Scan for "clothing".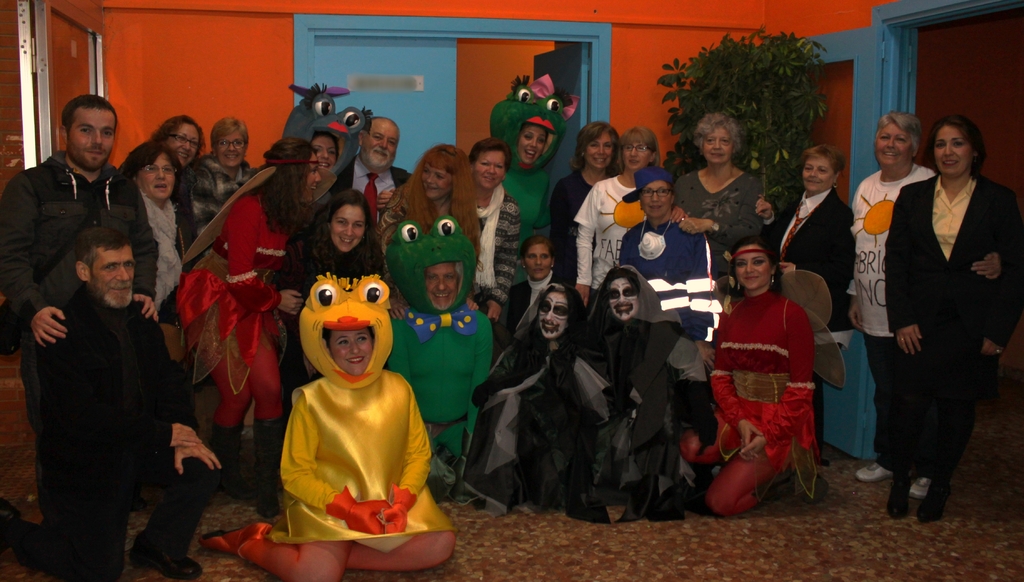
Scan result: left=278, top=268, right=436, bottom=561.
